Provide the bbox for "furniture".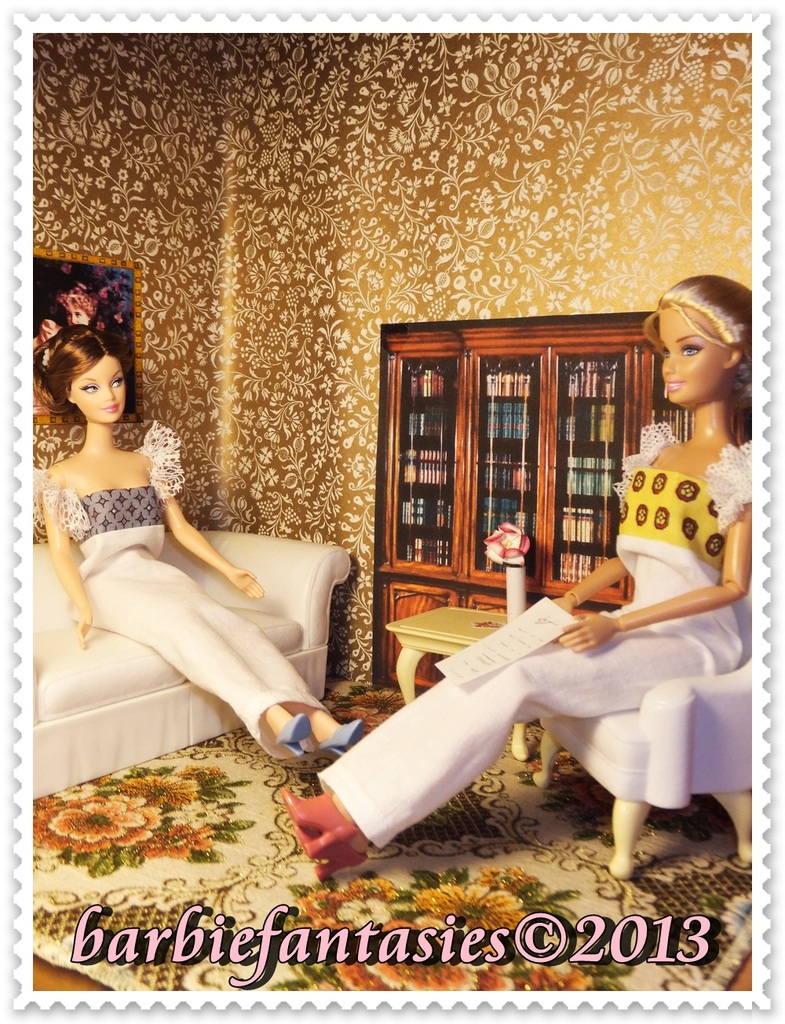
left=529, top=584, right=749, bottom=880.
